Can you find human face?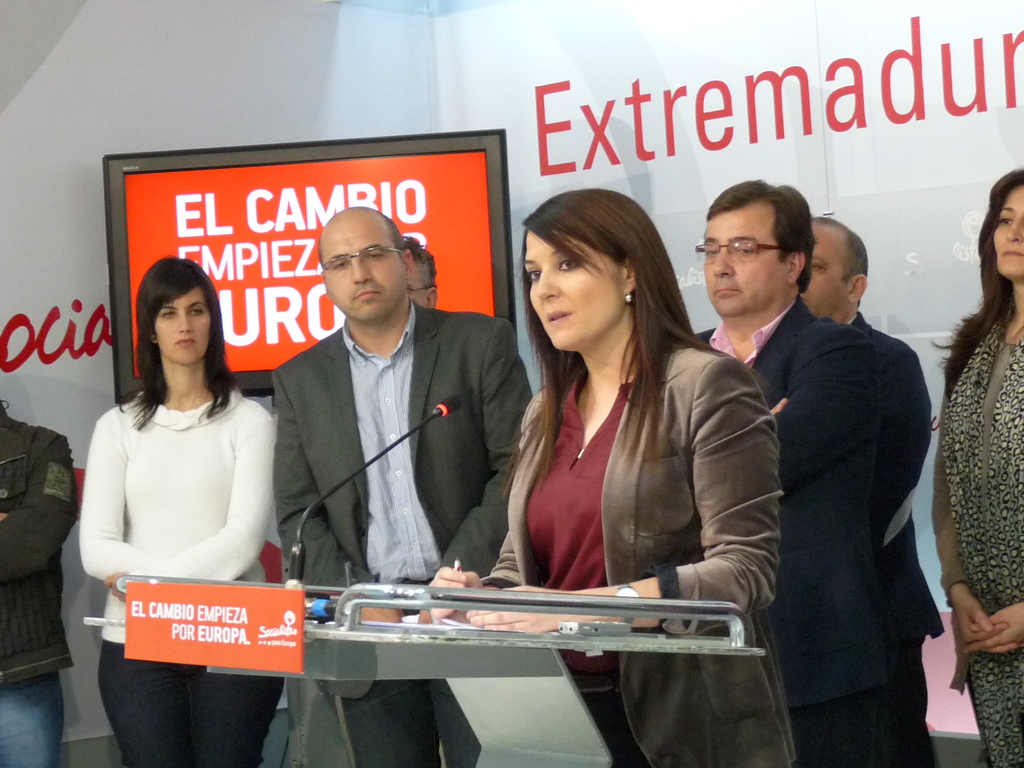
Yes, bounding box: bbox=[694, 206, 788, 317].
